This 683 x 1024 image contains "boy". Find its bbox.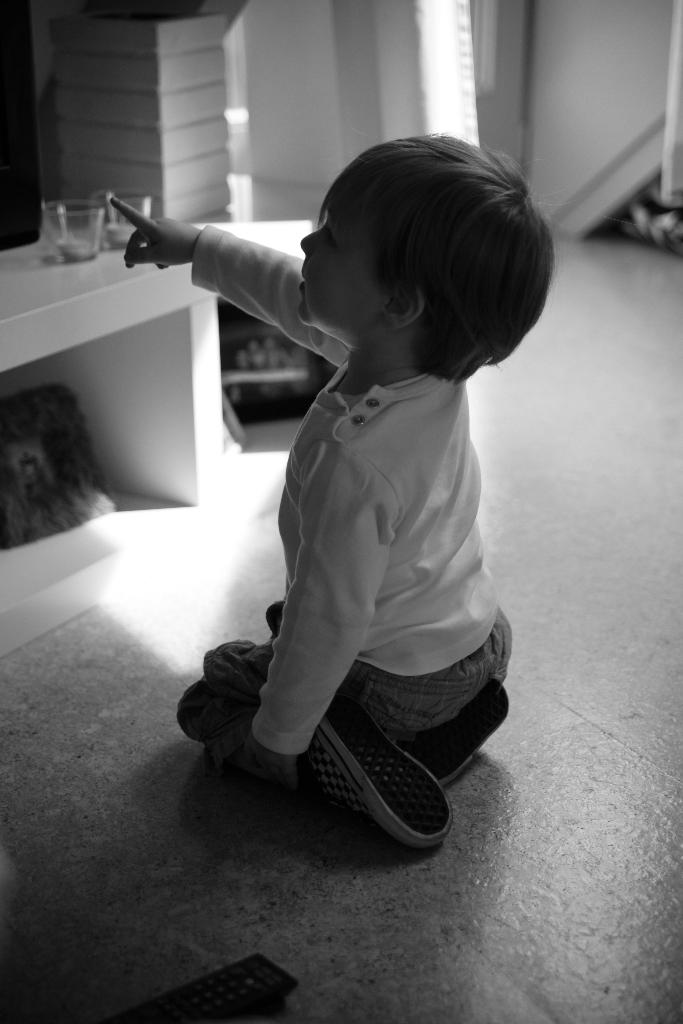
154:134:551:882.
